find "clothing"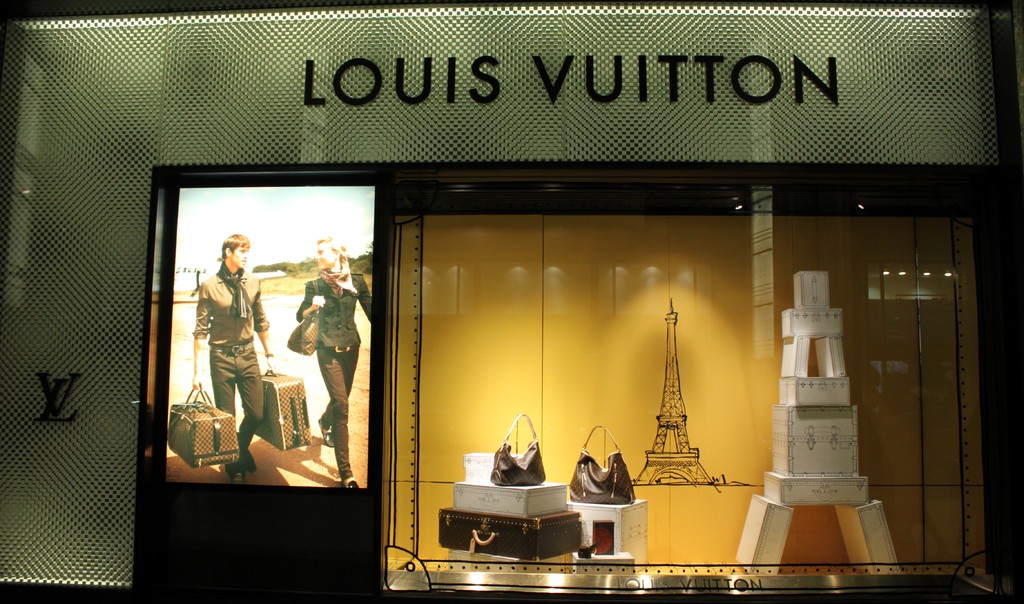
(x1=184, y1=242, x2=272, y2=477)
